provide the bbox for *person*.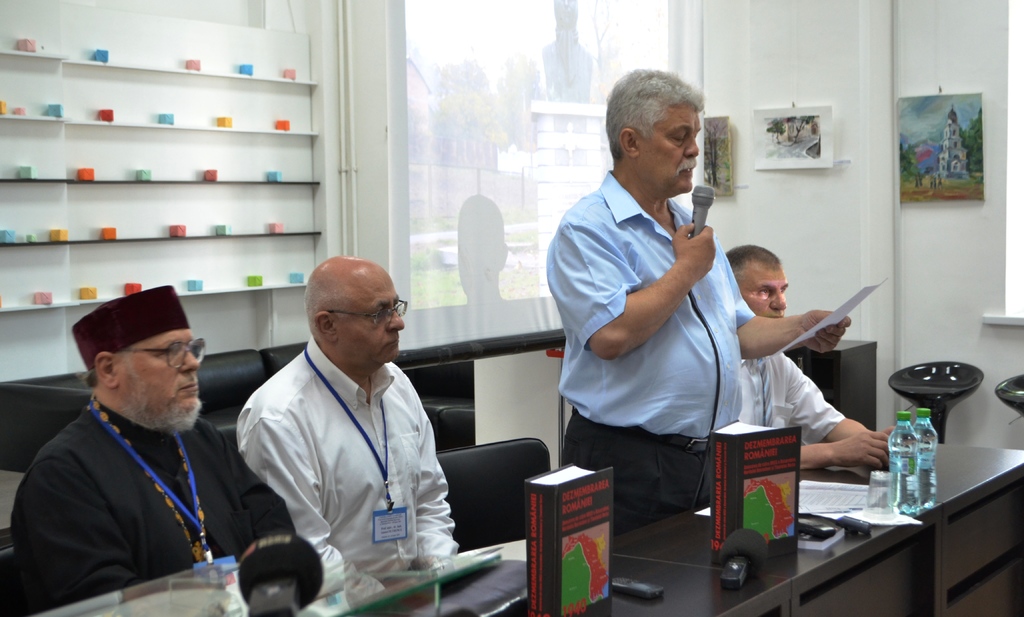
[239, 245, 472, 596].
